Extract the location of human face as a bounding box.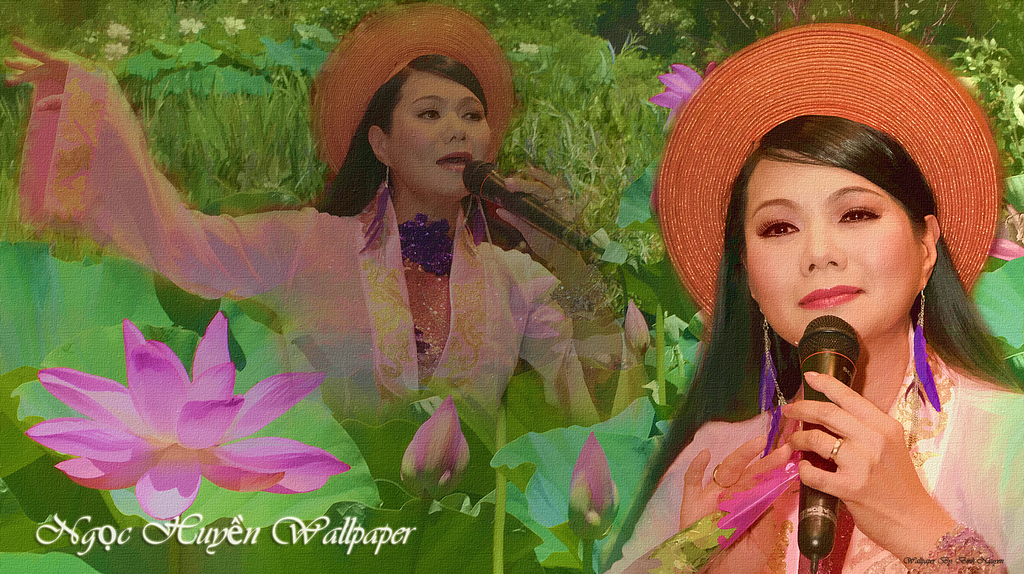
rect(746, 150, 924, 340).
